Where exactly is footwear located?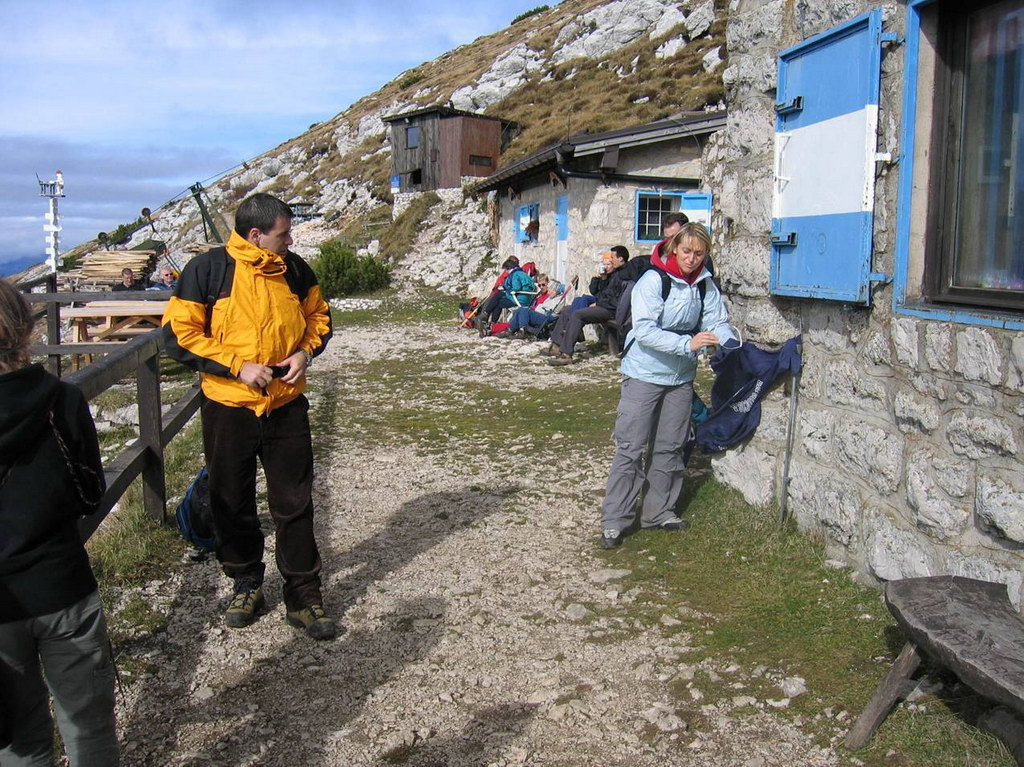
Its bounding box is select_region(534, 344, 562, 356).
